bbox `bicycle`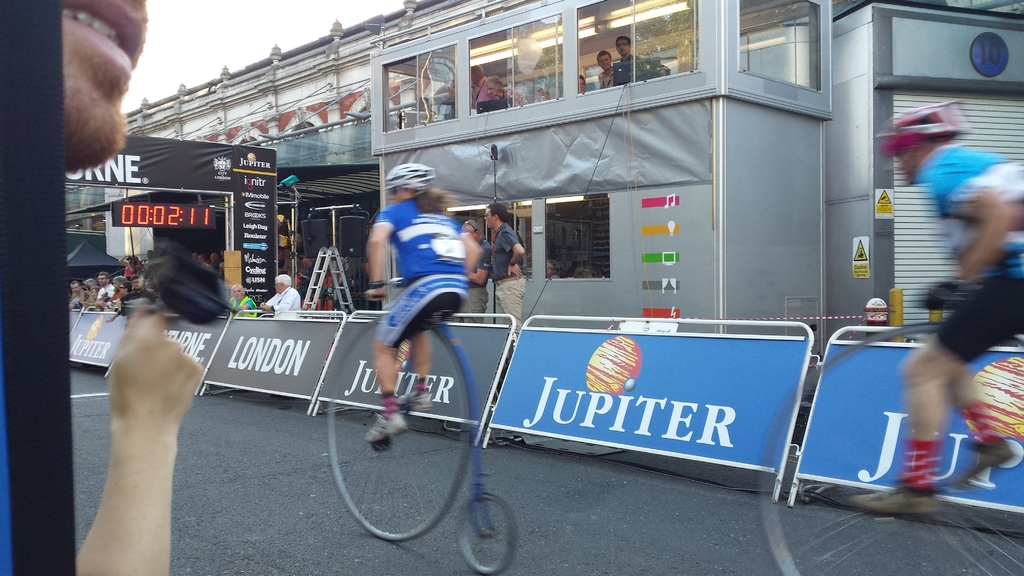
rect(328, 276, 520, 575)
